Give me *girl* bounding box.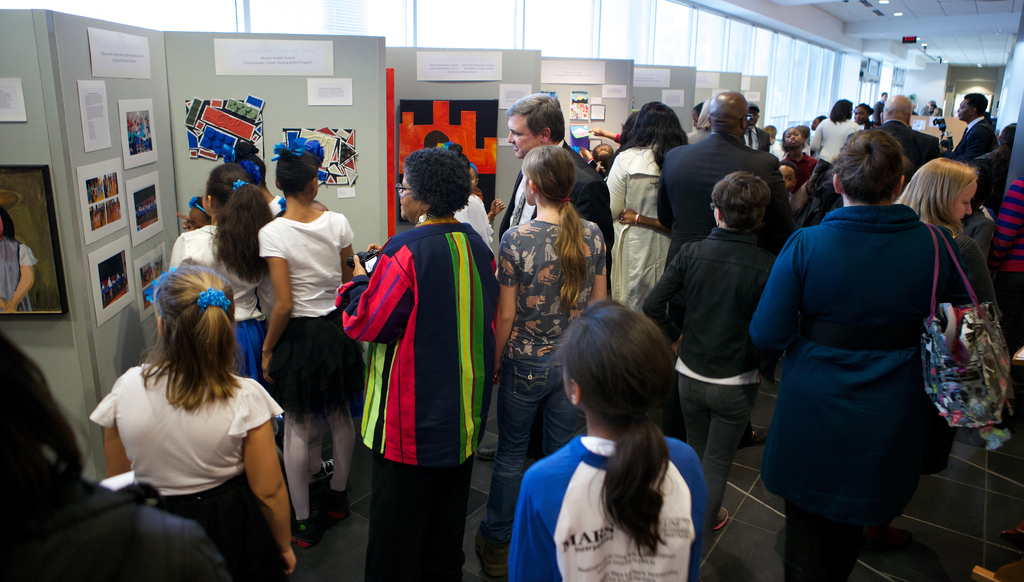
[332,145,500,581].
